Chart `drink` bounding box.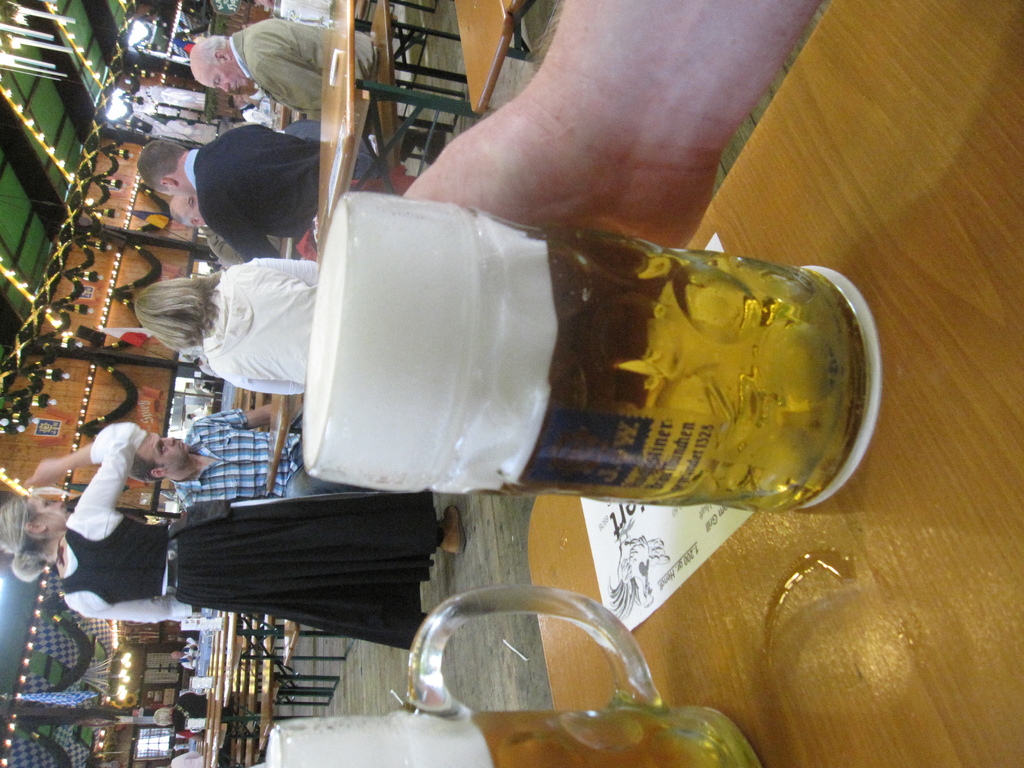
Charted: 273/704/762/767.
